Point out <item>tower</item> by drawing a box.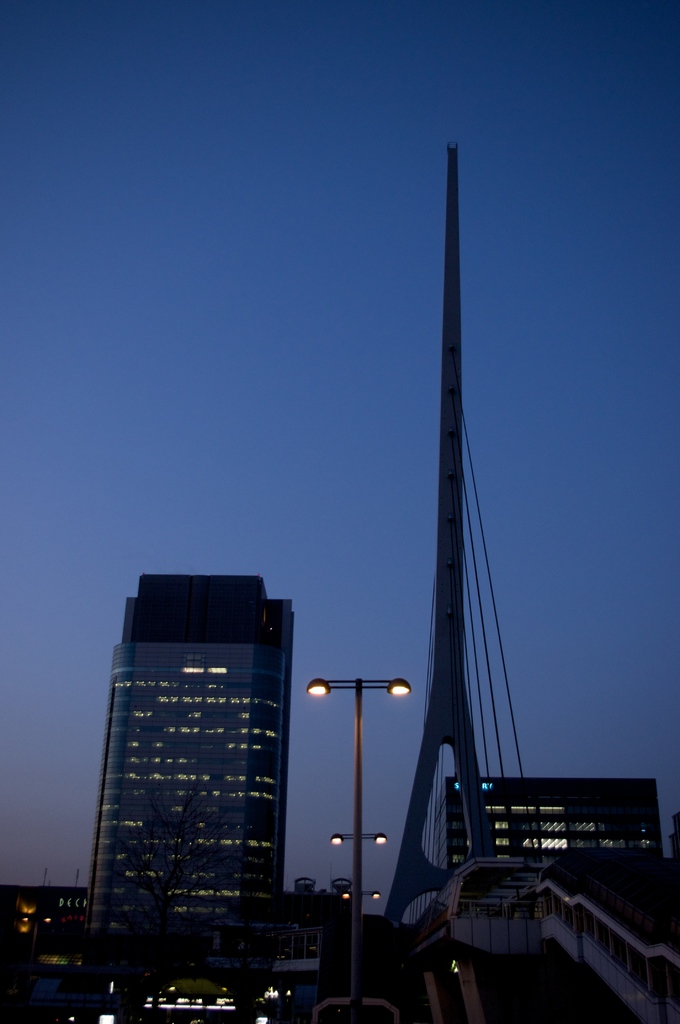
(364, 83, 560, 947).
